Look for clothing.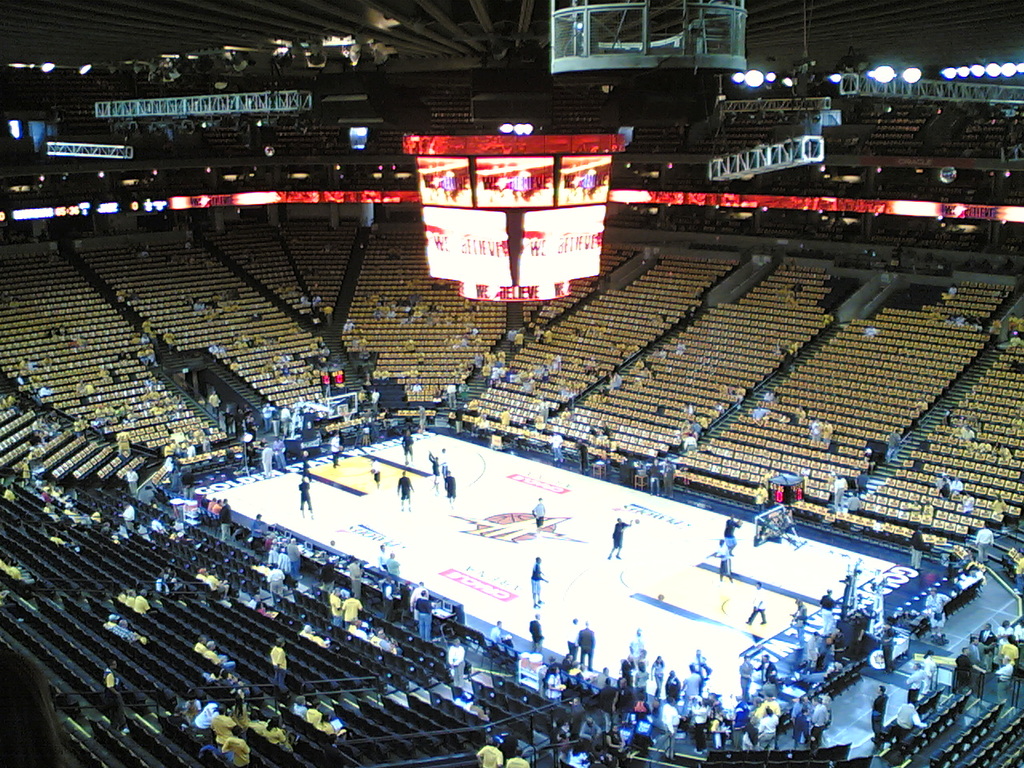
Found: (717, 545, 735, 585).
